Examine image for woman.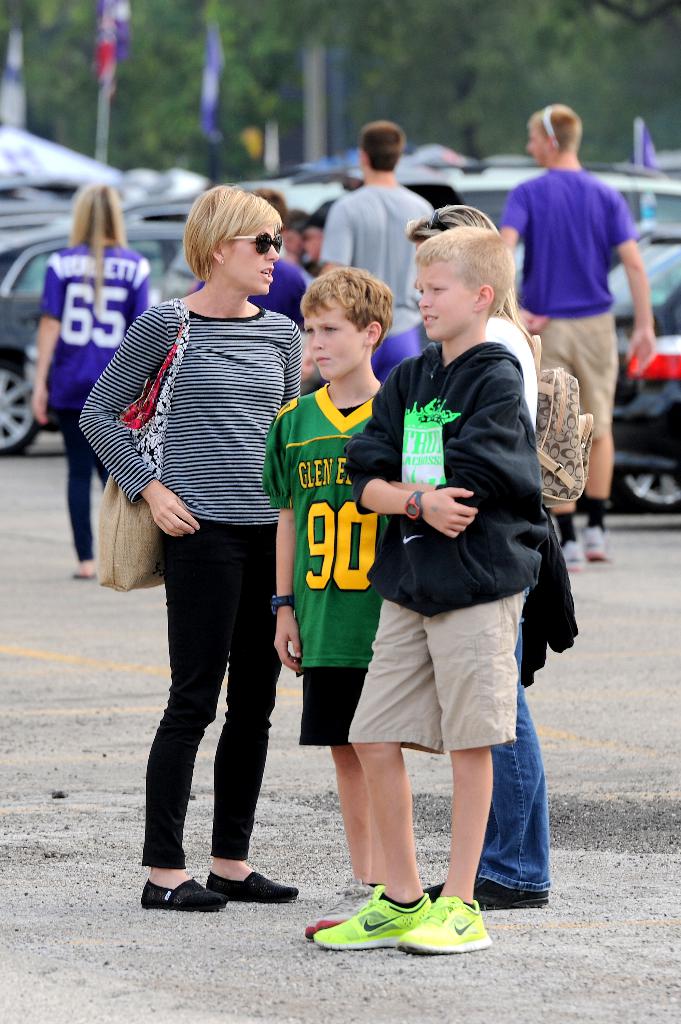
Examination result: [left=31, top=178, right=156, bottom=575].
